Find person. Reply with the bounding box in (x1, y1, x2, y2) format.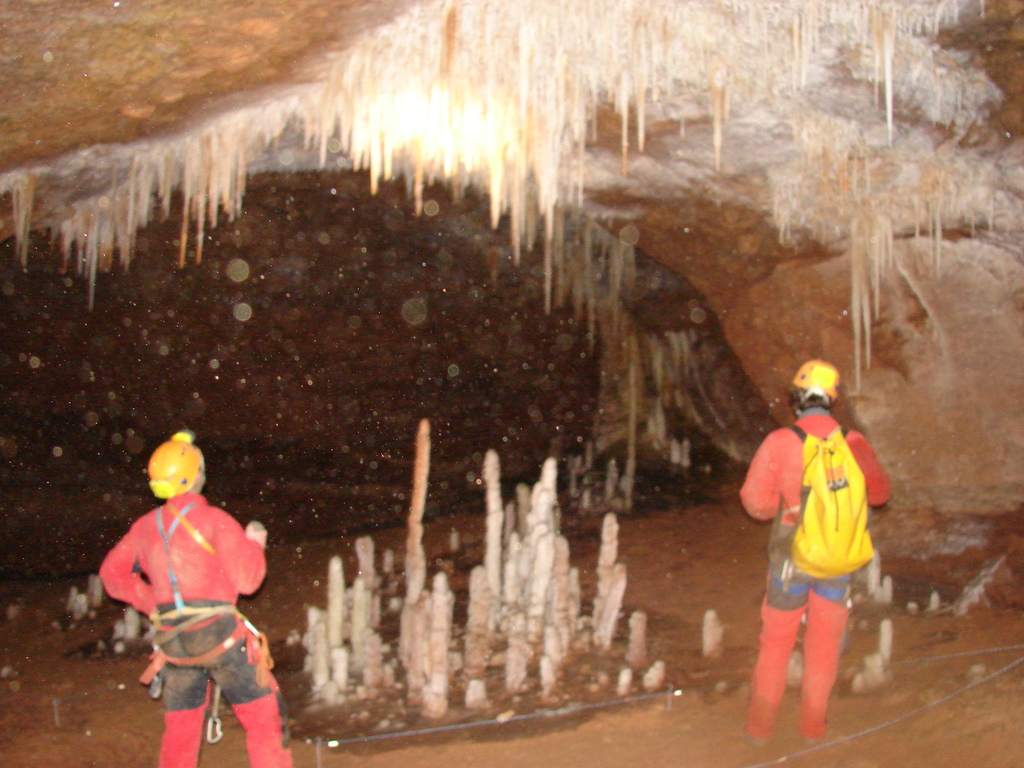
(92, 435, 292, 767).
